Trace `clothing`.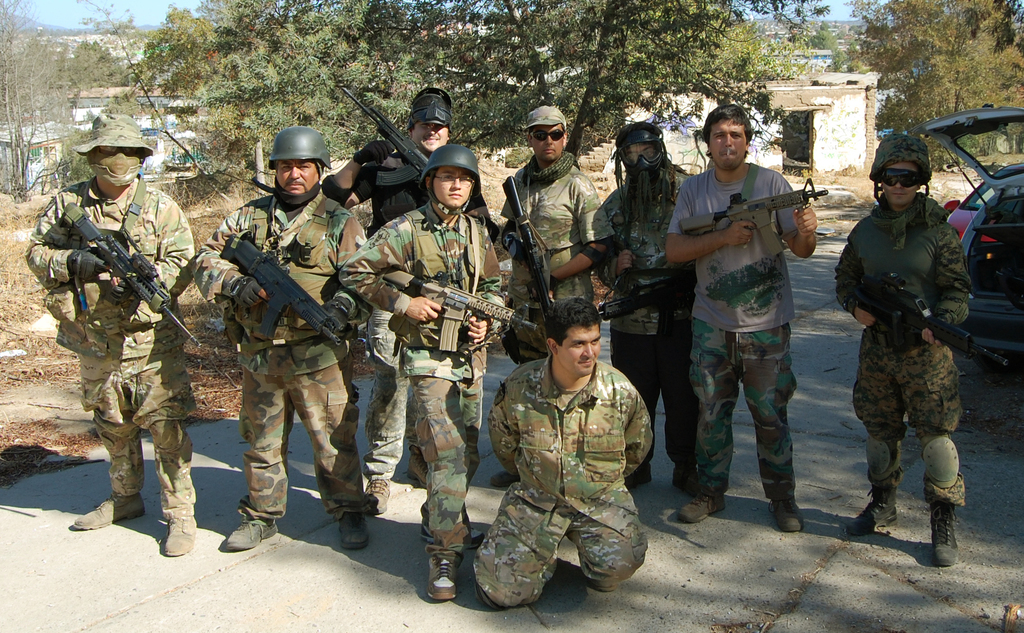
Traced to [left=457, top=315, right=662, bottom=609].
